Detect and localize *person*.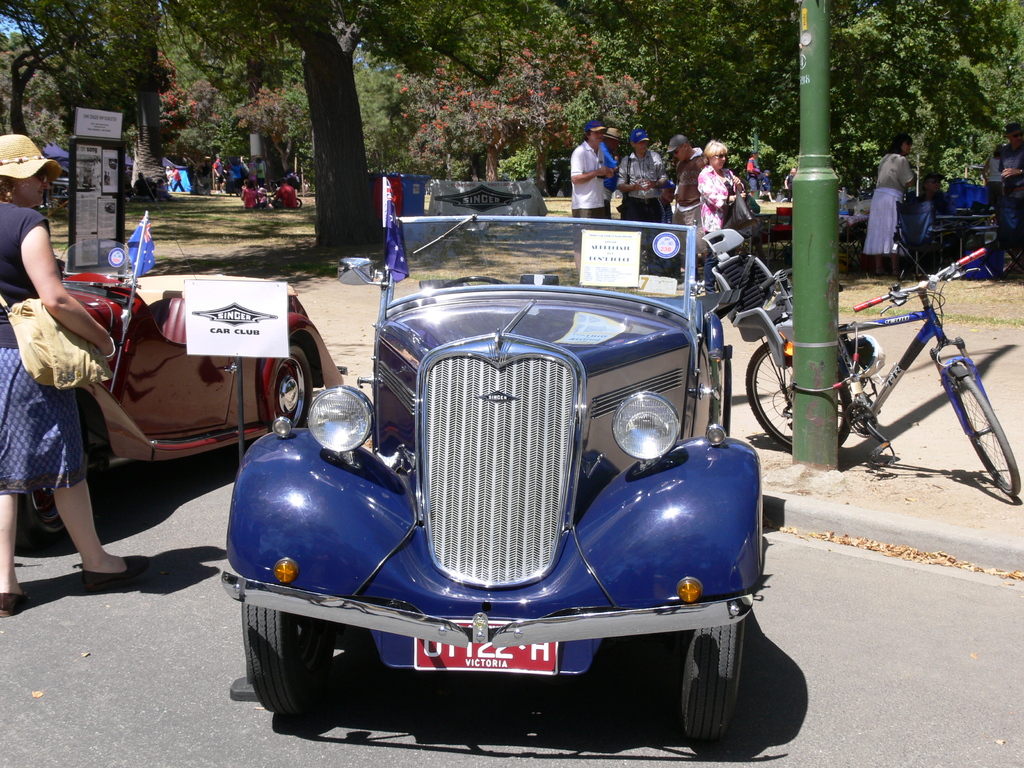
Localized at x1=566, y1=119, x2=614, y2=288.
